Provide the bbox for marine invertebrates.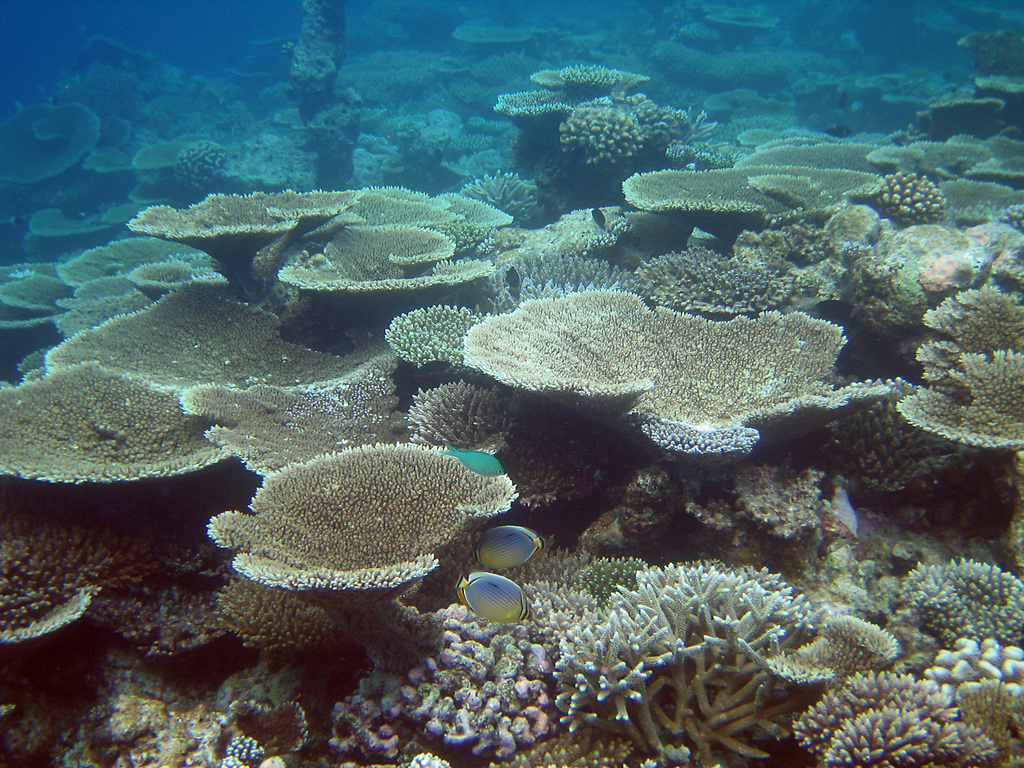
[x1=607, y1=165, x2=1023, y2=257].
